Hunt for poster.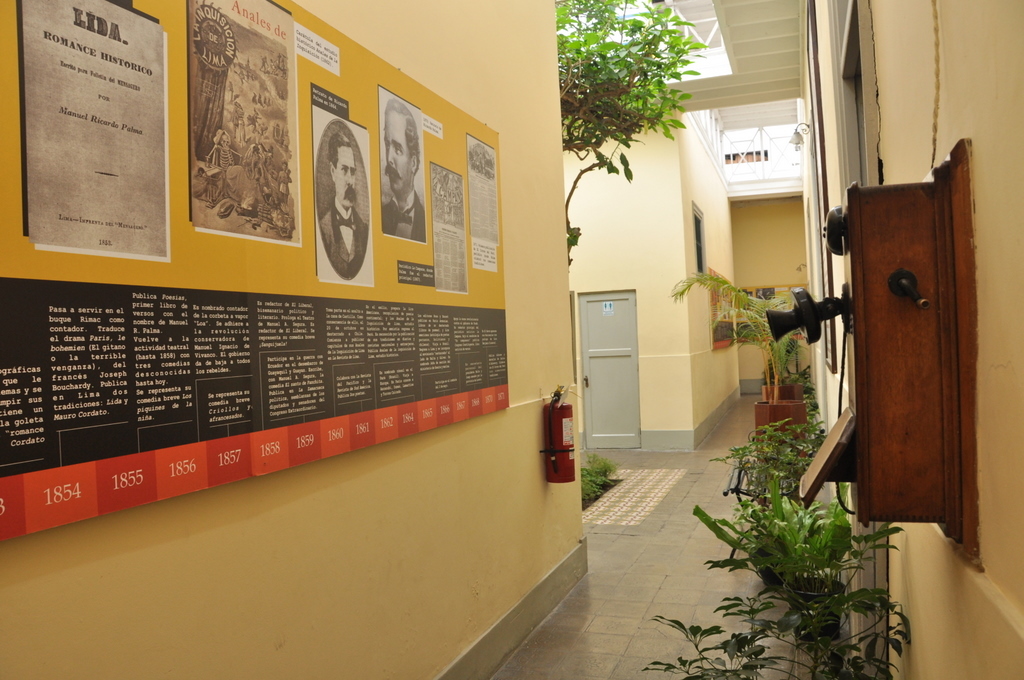
Hunted down at rect(311, 103, 378, 289).
